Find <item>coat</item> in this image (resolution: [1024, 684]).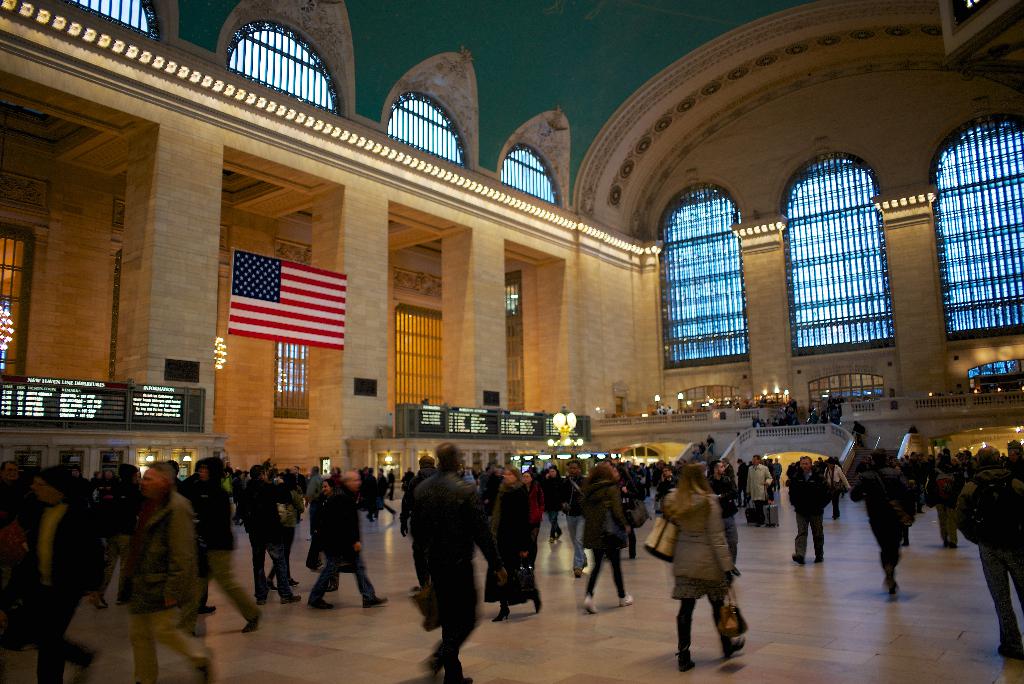
<box>408,466,508,590</box>.
